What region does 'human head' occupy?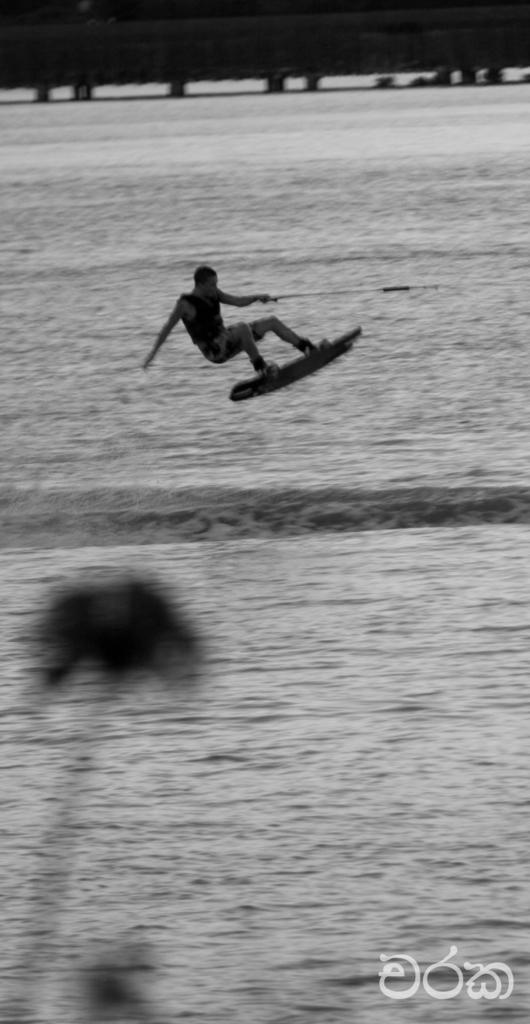
bbox=[194, 267, 217, 296].
